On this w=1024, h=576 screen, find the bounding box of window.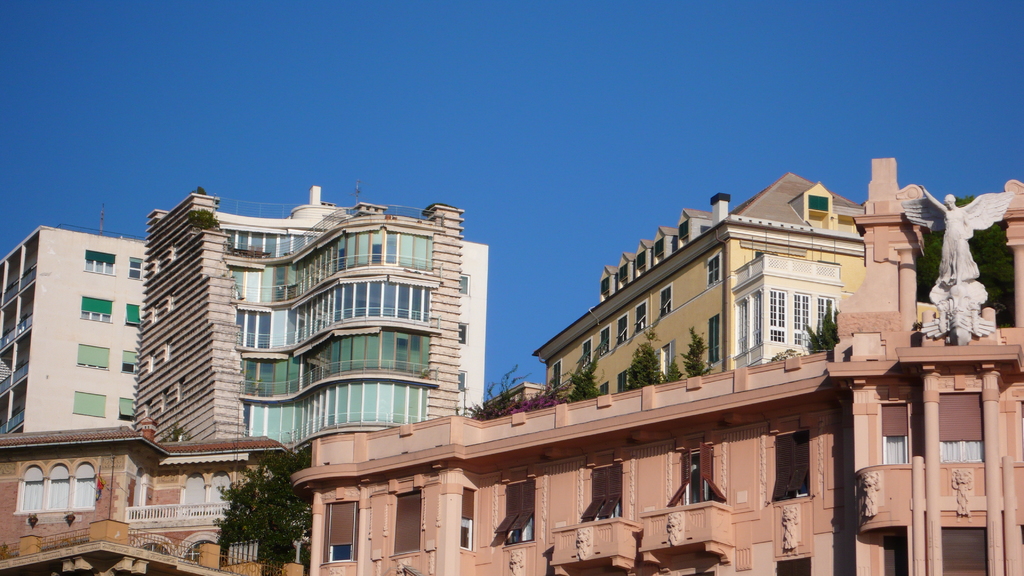
Bounding box: detection(938, 394, 997, 460).
